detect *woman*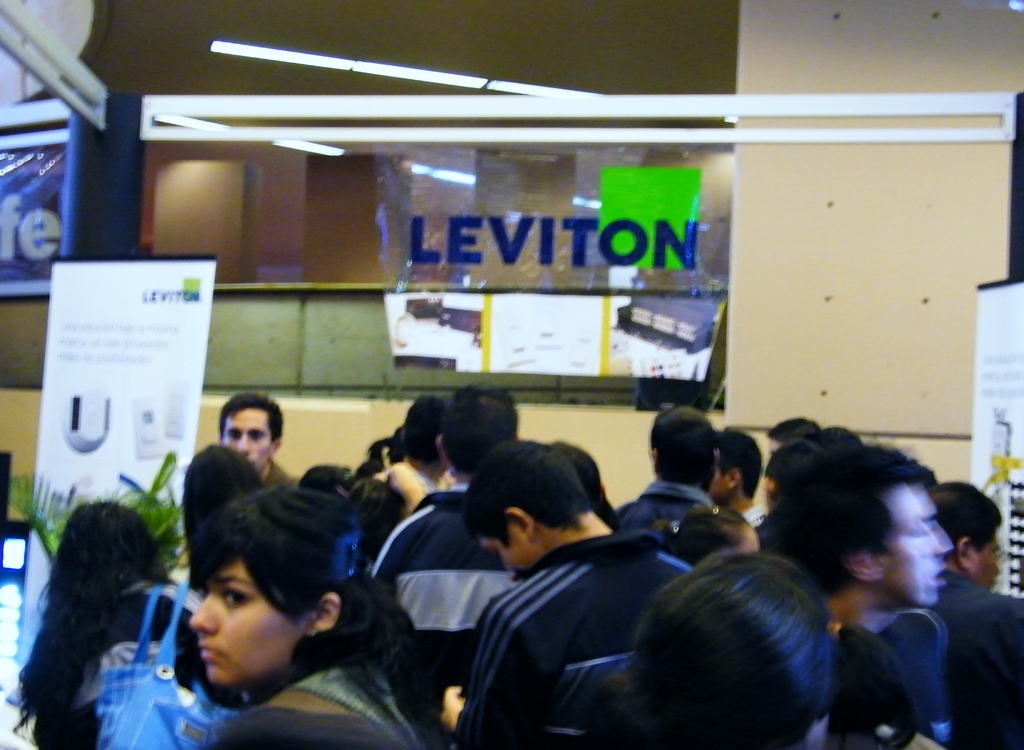
188,476,447,749
